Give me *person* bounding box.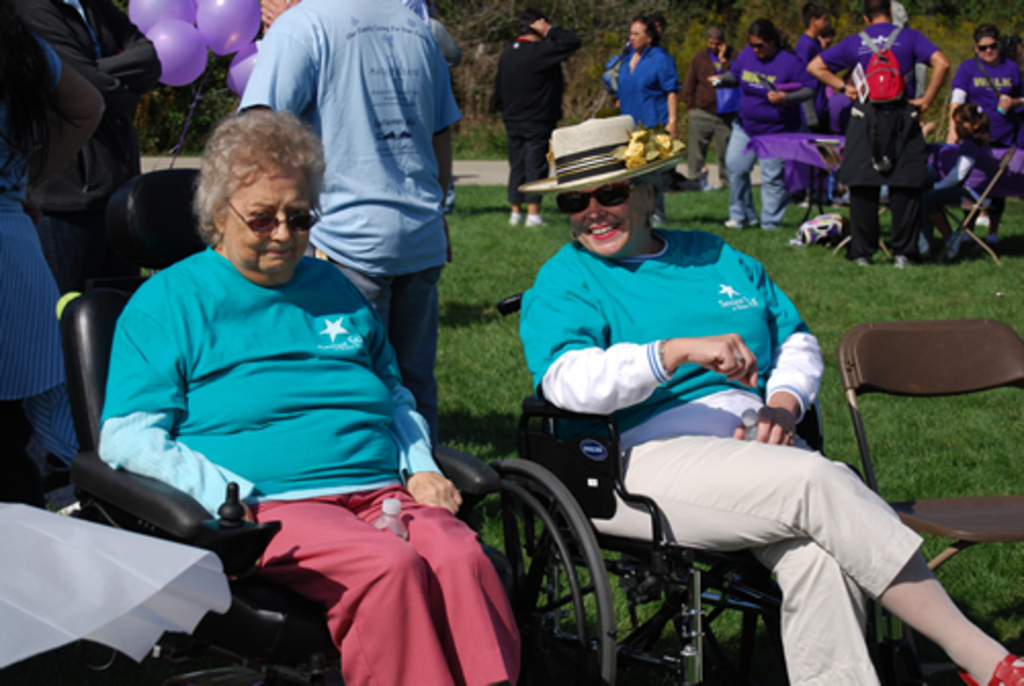
pyautogui.locateOnScreen(92, 104, 528, 684).
